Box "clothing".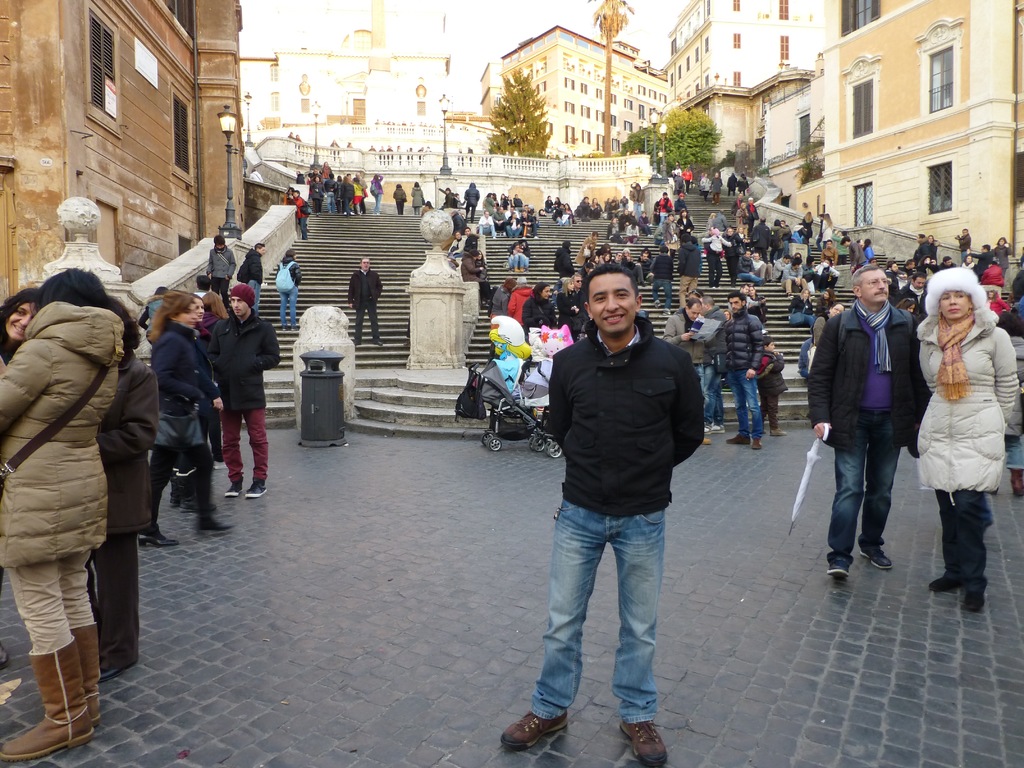
[861, 244, 871, 260].
